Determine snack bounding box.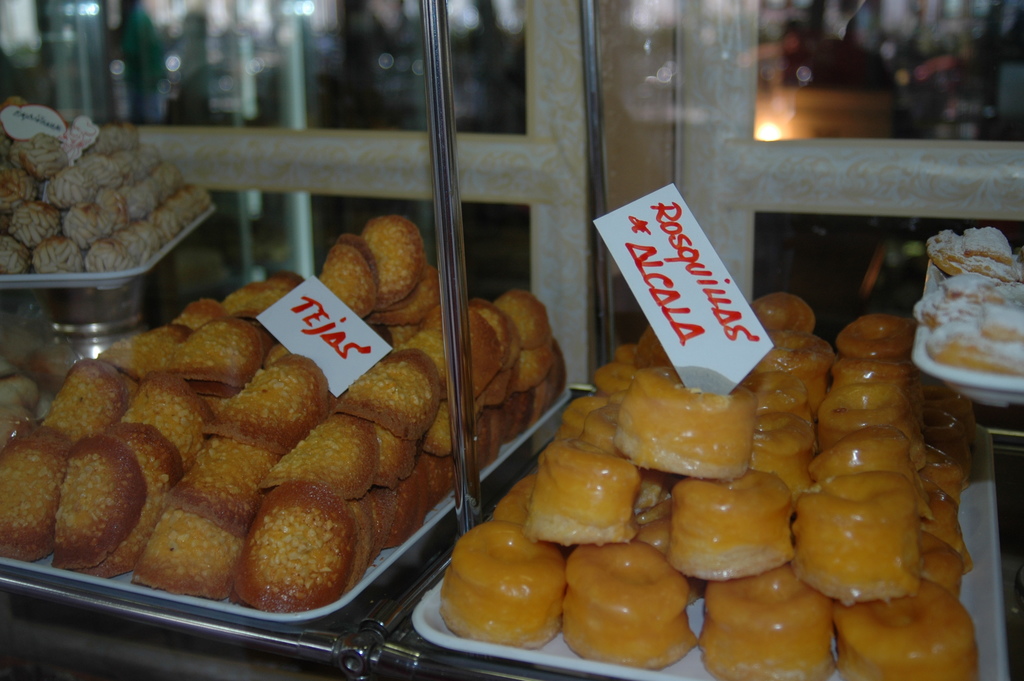
Determined: x1=905 y1=222 x2=1023 y2=382.
